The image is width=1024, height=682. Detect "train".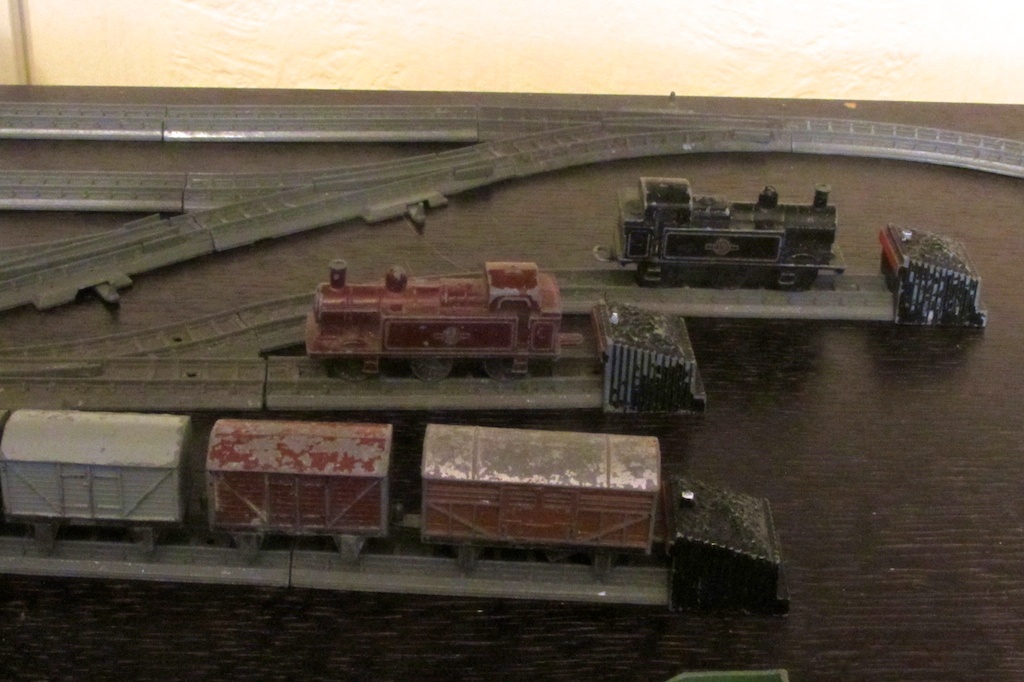
Detection: bbox=(307, 254, 561, 374).
